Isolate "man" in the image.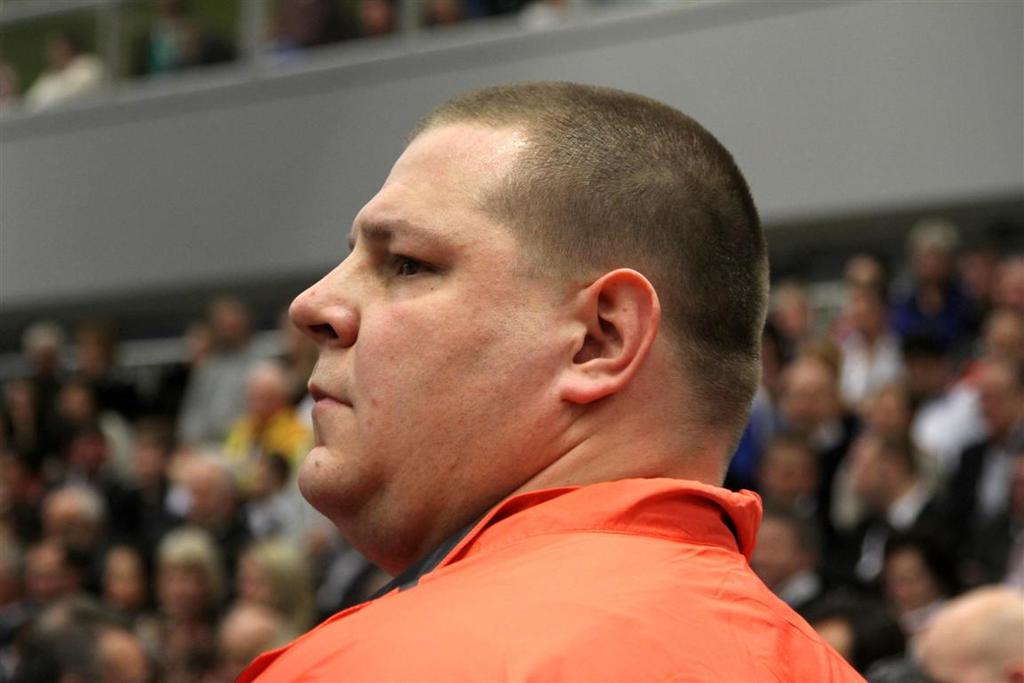
Isolated region: <region>233, 80, 863, 682</region>.
